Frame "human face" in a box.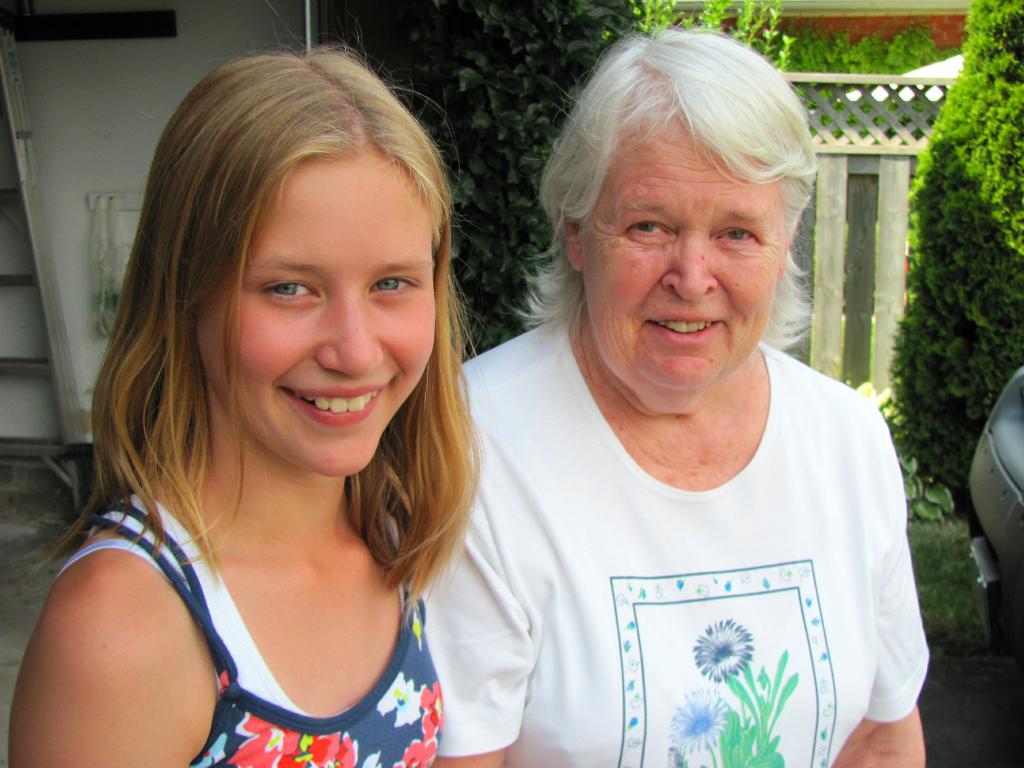
(x1=194, y1=144, x2=437, y2=477).
